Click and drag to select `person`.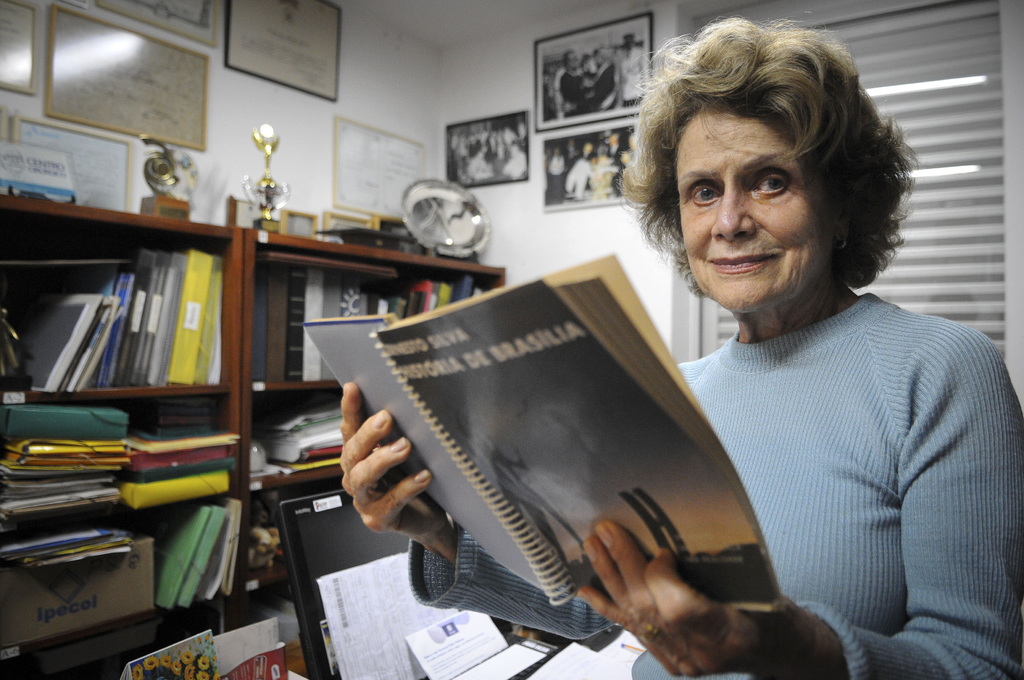
Selection: [433,71,931,679].
